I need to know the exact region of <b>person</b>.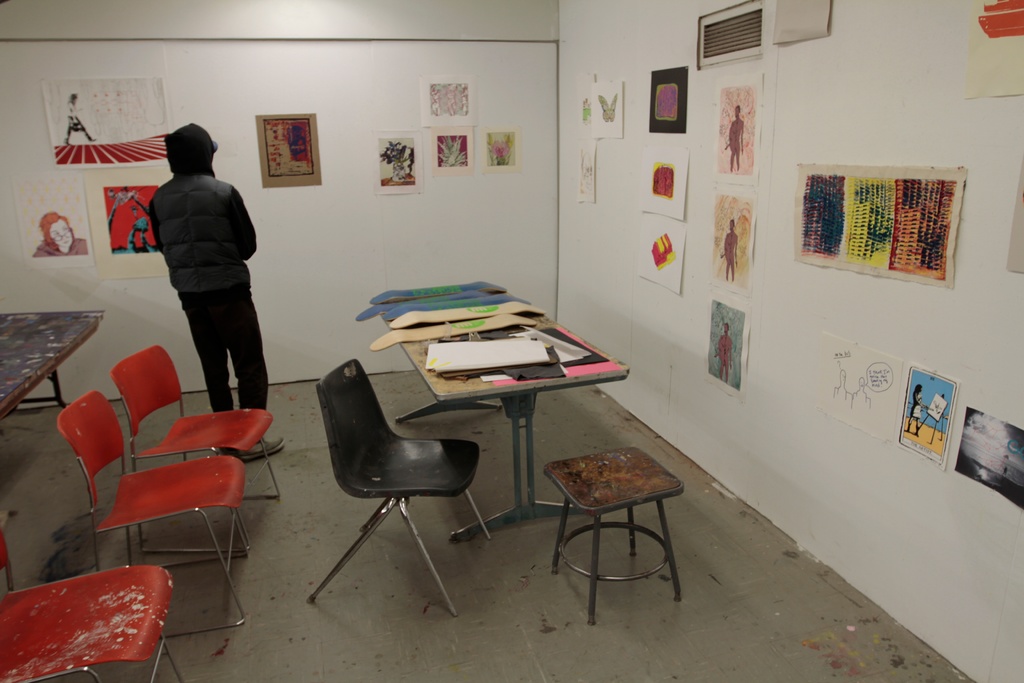
Region: x1=835 y1=368 x2=848 y2=397.
